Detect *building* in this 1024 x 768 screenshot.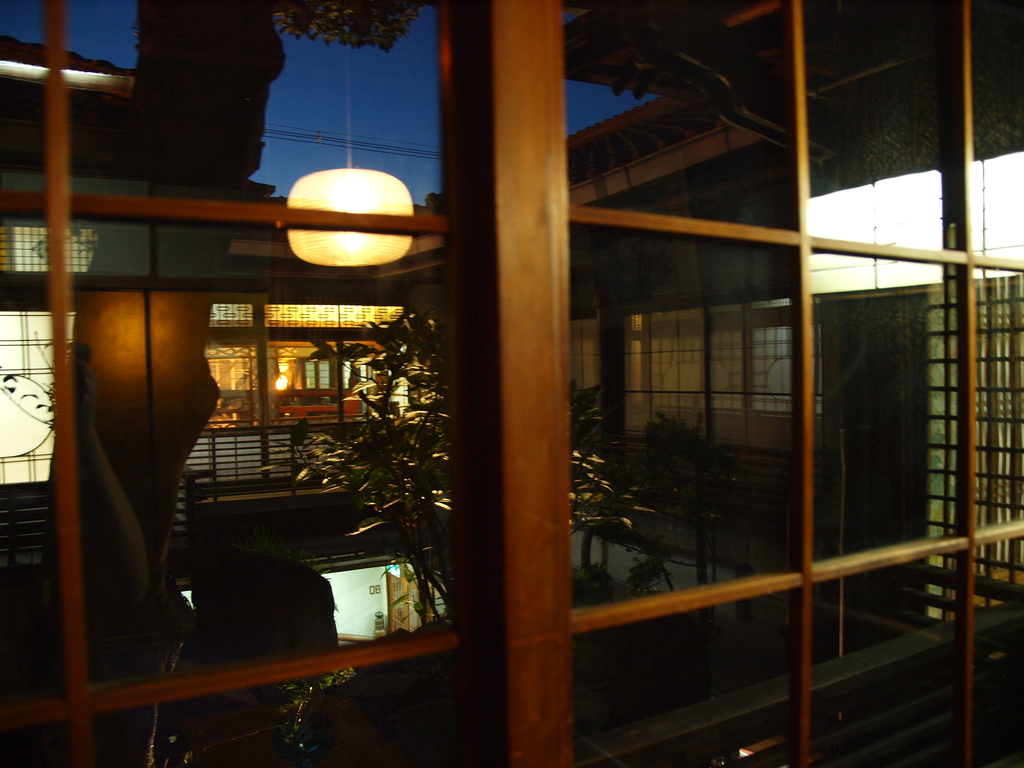
Detection: 2/1/1023/767.
